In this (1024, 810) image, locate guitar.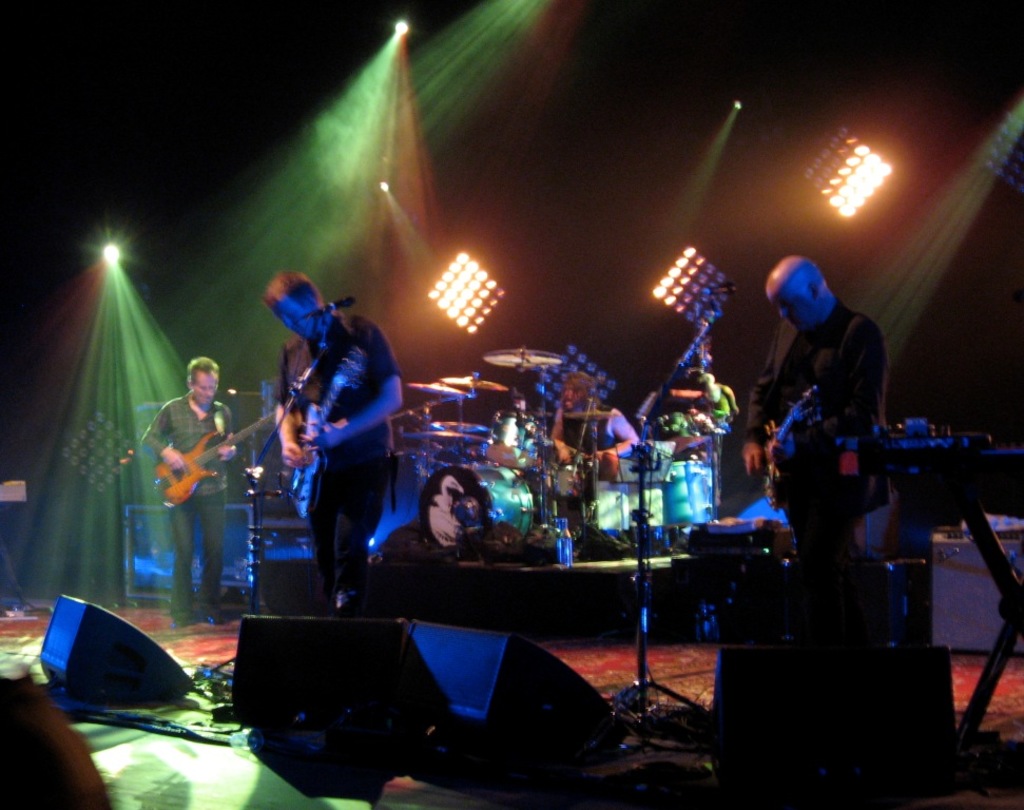
Bounding box: crop(758, 379, 822, 514).
